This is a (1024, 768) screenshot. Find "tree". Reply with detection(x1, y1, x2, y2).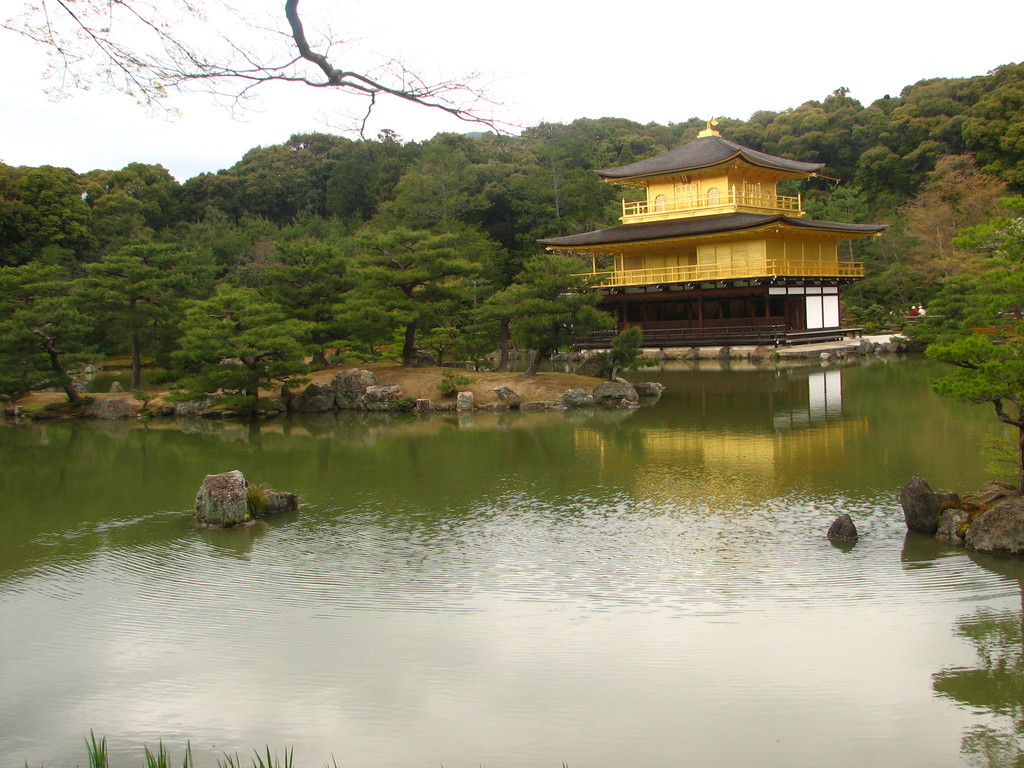
detection(584, 326, 647, 375).
